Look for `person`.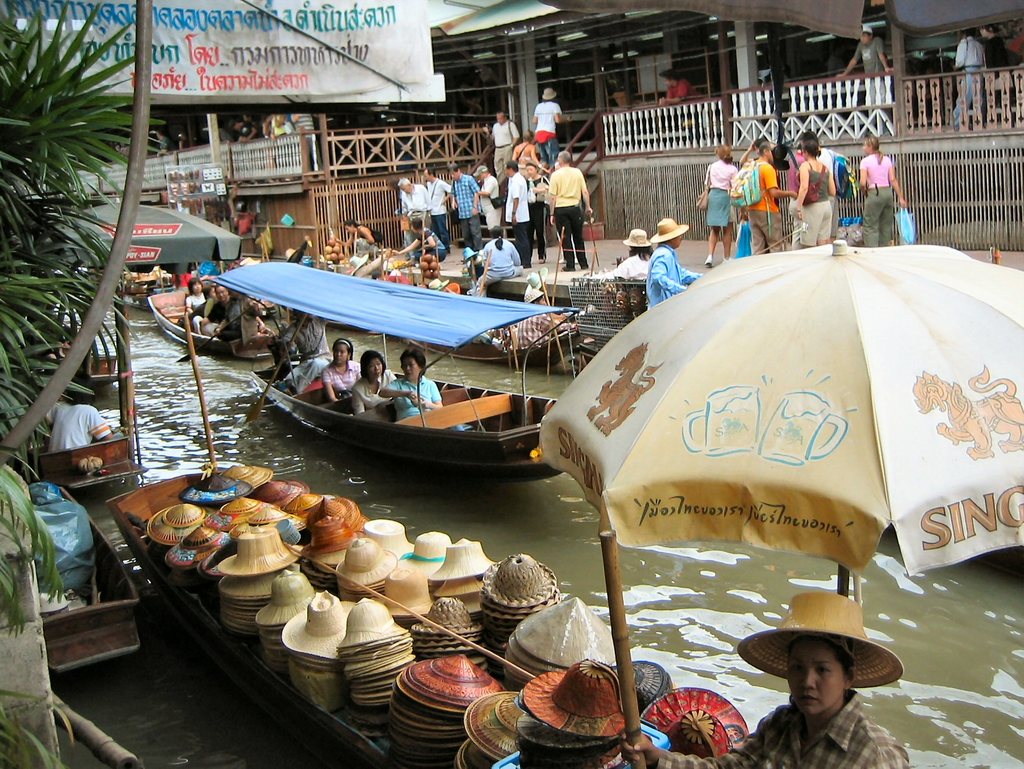
Found: l=701, t=147, r=739, b=270.
